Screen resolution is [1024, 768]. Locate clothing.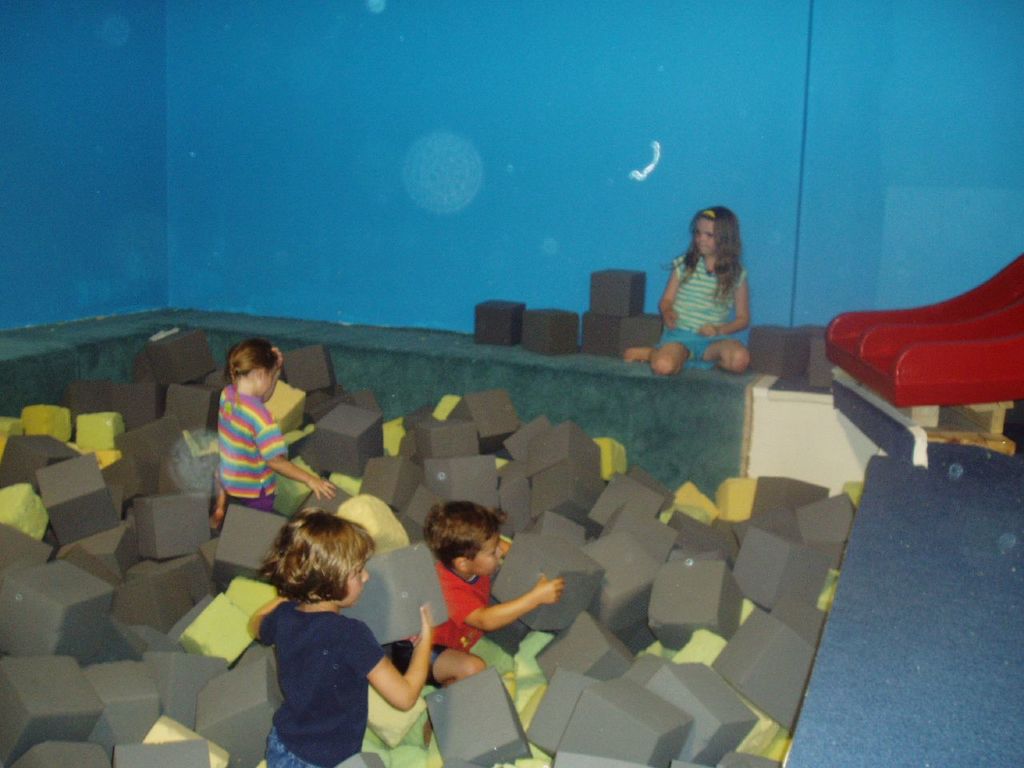
x1=212 y1=372 x2=278 y2=542.
